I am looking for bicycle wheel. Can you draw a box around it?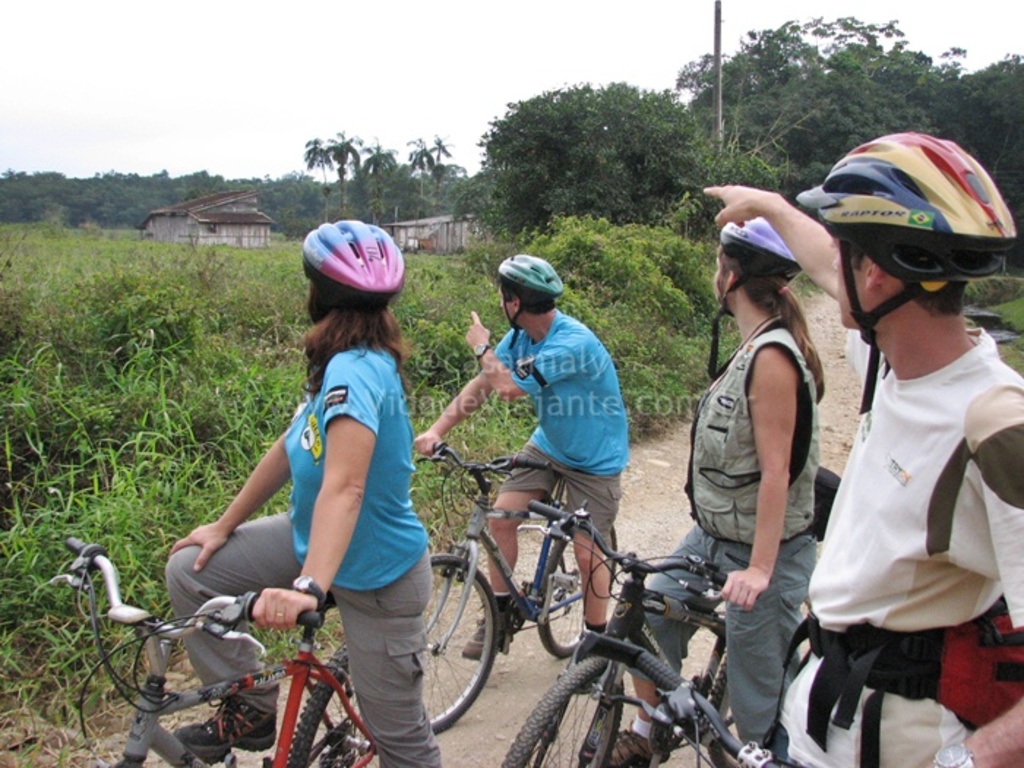
Sure, the bounding box is region(421, 551, 496, 742).
